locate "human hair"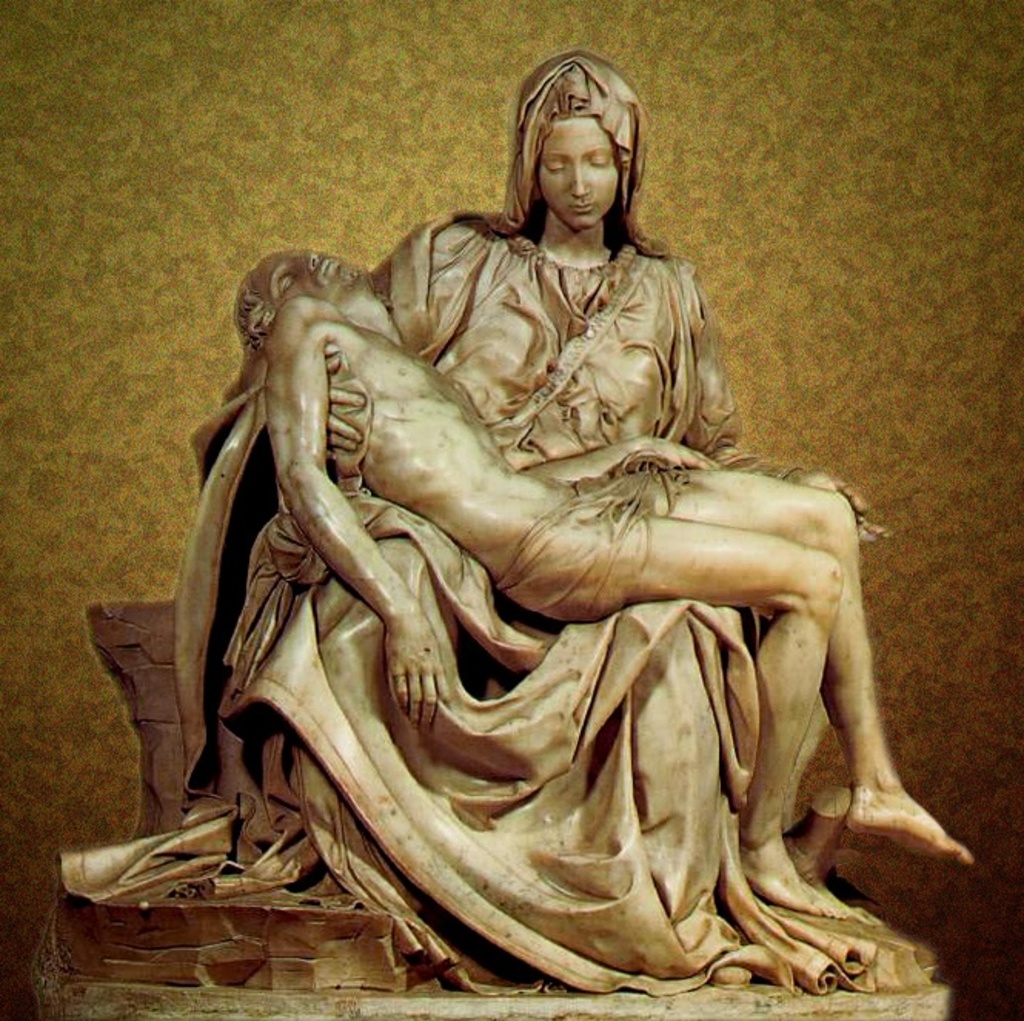
233:271:269:343
